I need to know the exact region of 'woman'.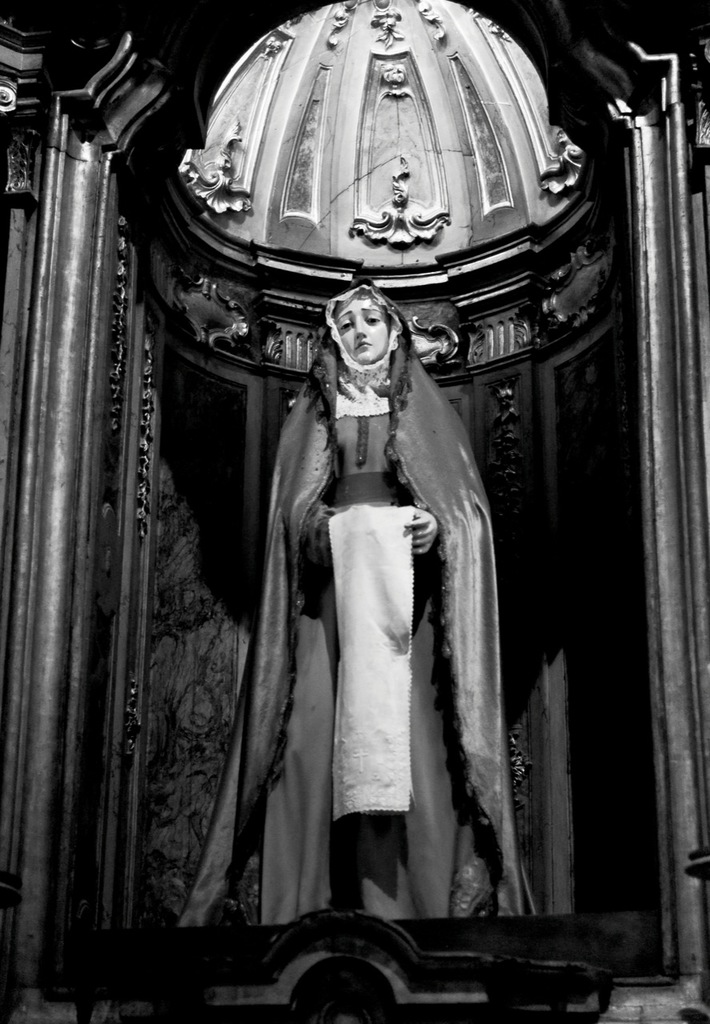
Region: 232, 266, 503, 946.
